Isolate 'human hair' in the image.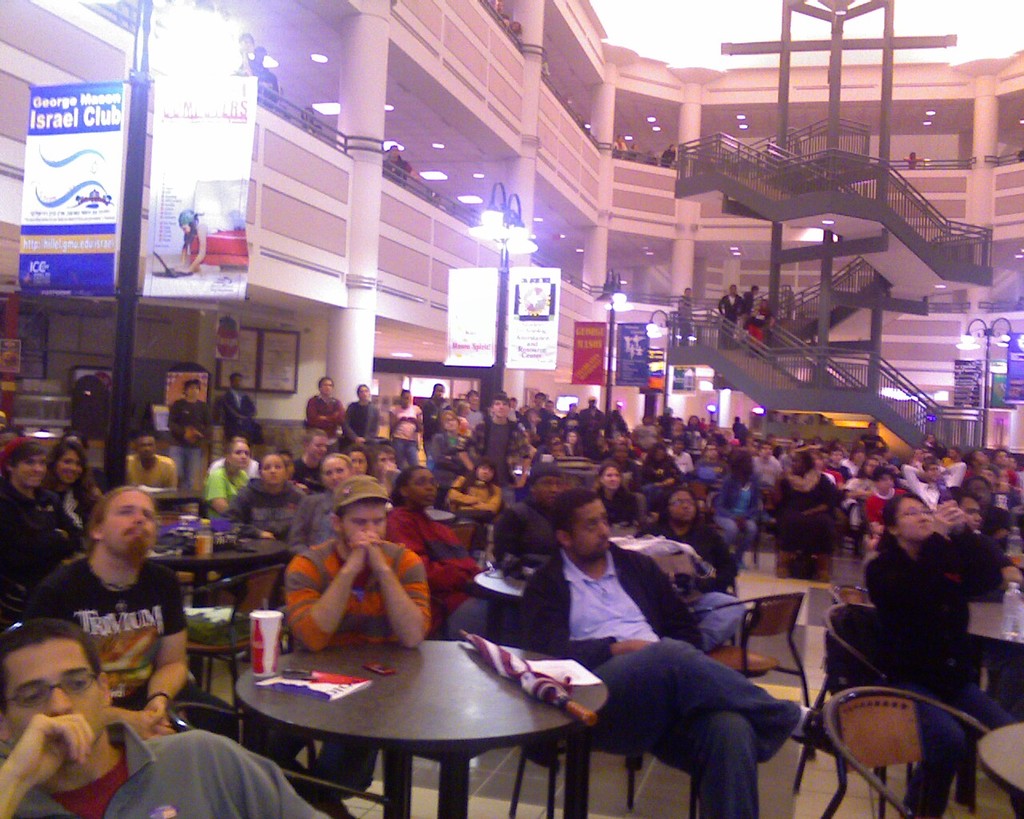
Isolated region: box=[10, 443, 49, 464].
